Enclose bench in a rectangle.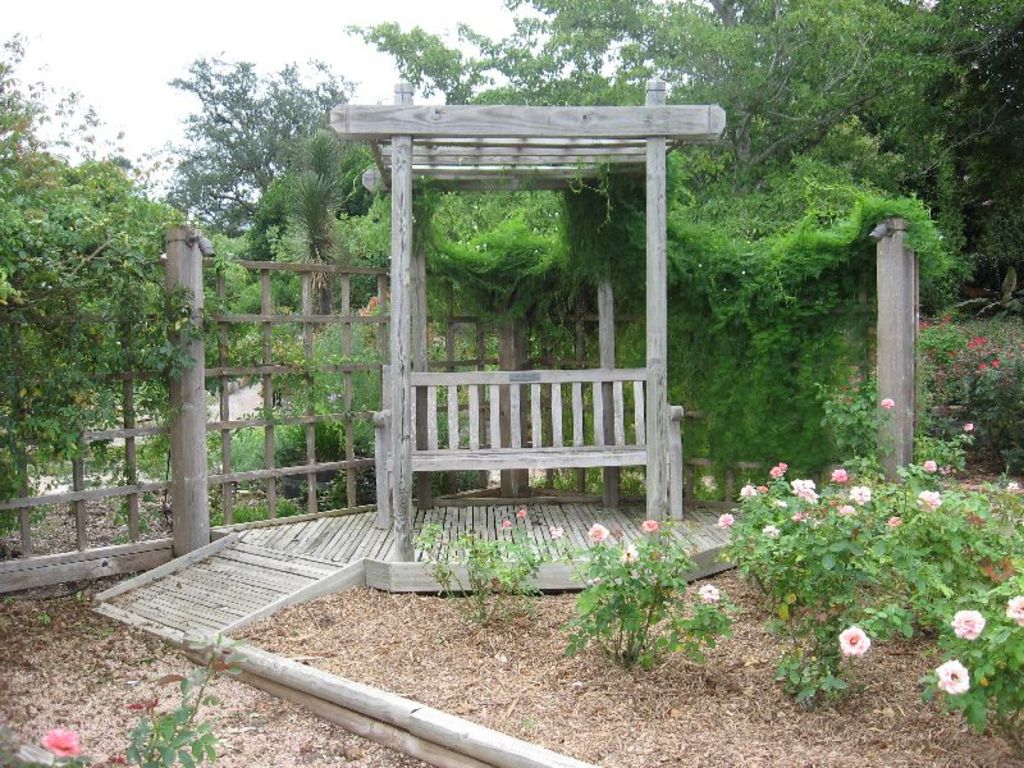
left=365, top=364, right=705, bottom=541.
